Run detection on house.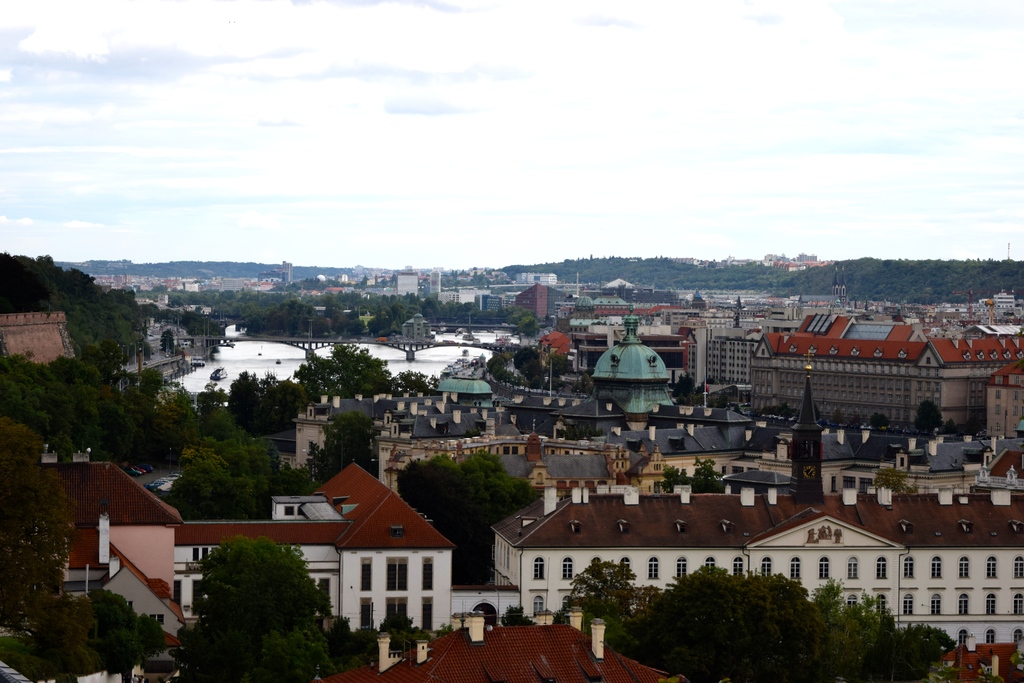
Result: [425, 269, 450, 294].
